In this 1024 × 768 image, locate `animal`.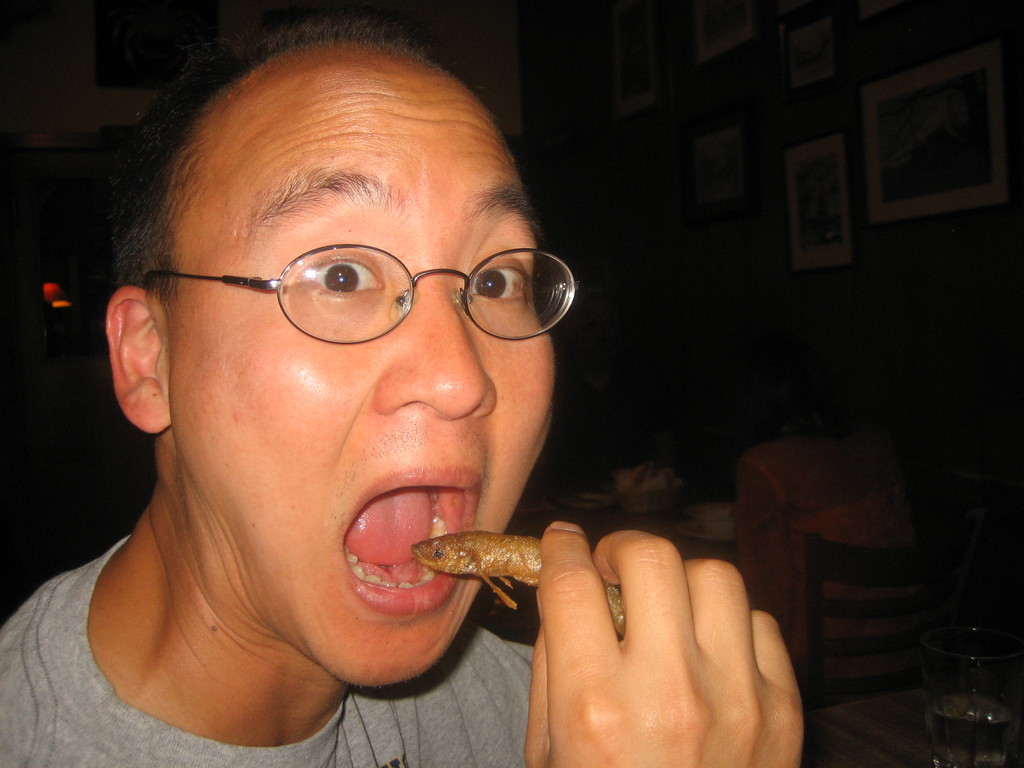
Bounding box: 408, 527, 633, 639.
